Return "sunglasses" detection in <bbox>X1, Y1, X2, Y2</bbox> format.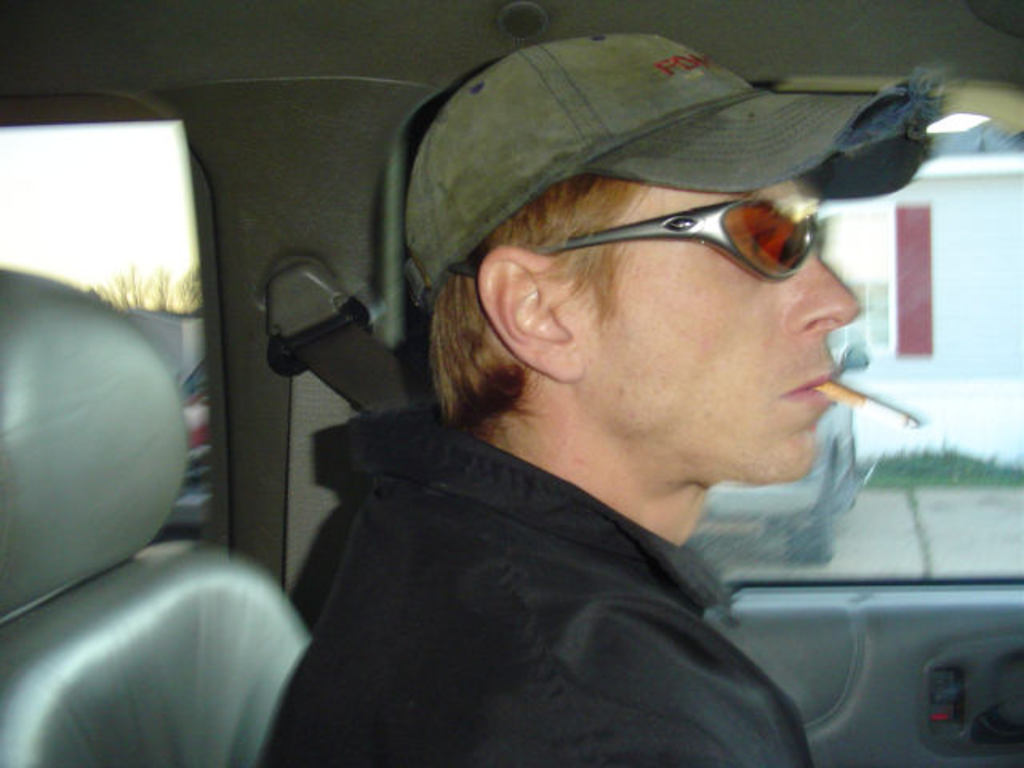
<bbox>450, 197, 835, 290</bbox>.
